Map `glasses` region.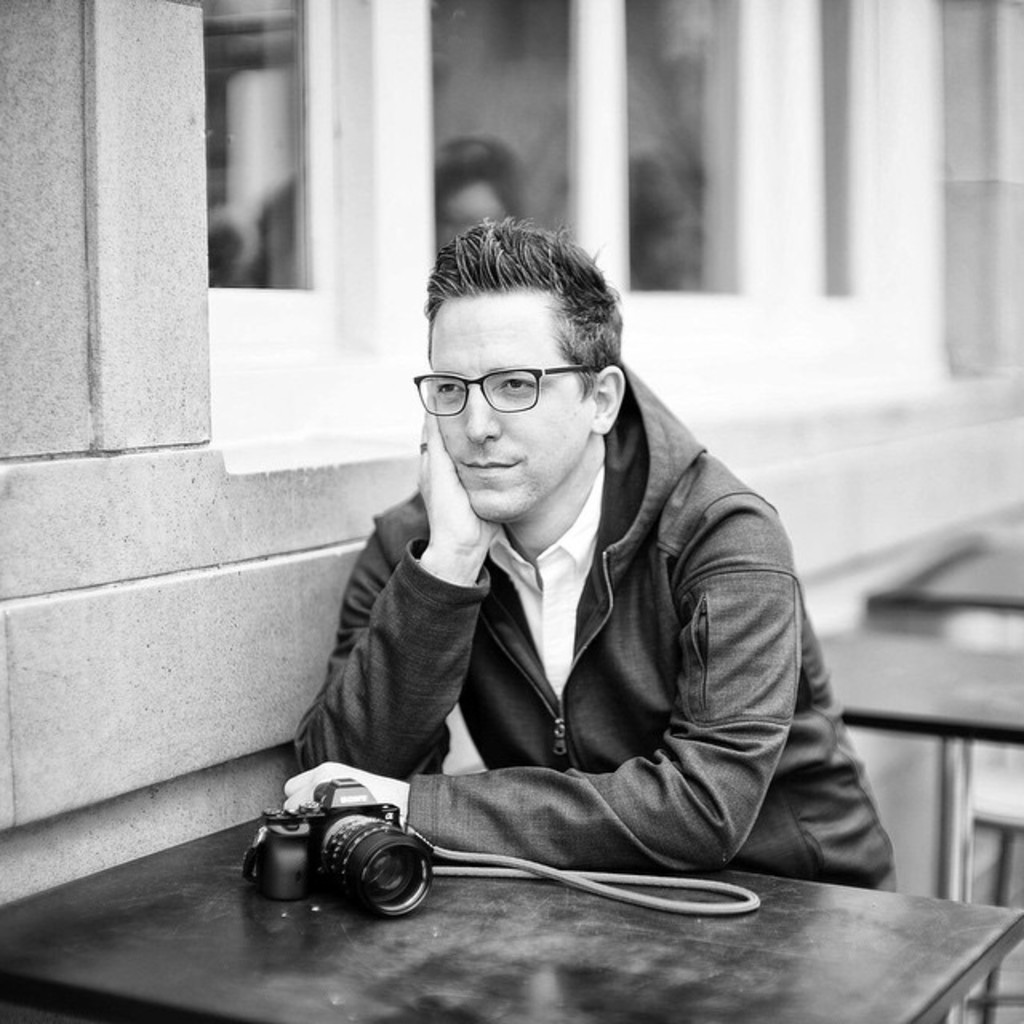
Mapped to box(411, 355, 605, 427).
